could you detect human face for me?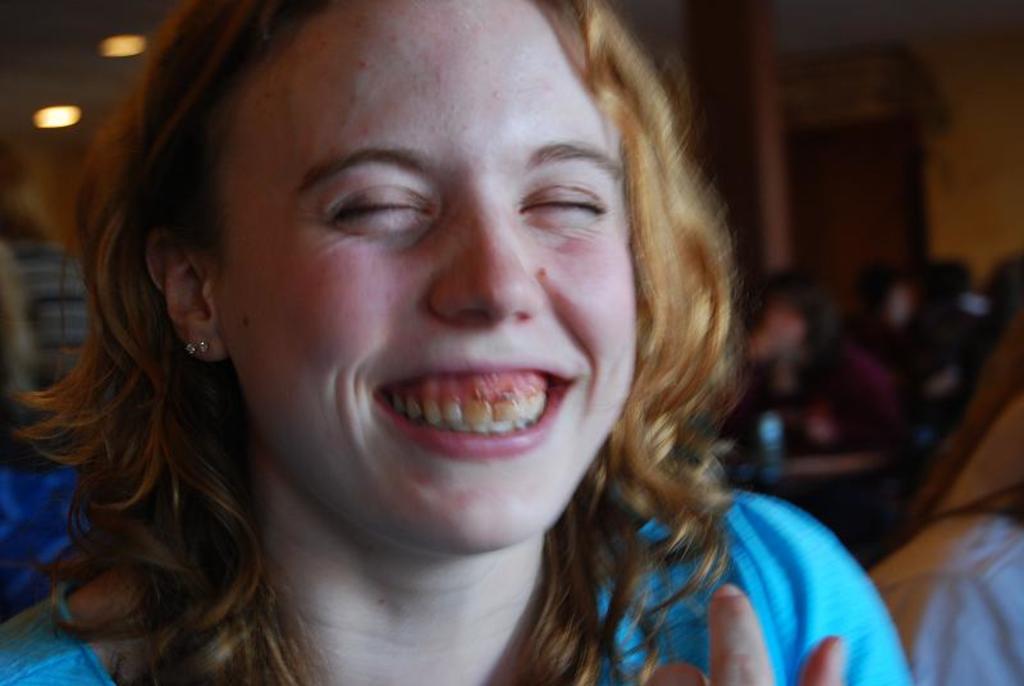
Detection result: 207, 0, 637, 552.
